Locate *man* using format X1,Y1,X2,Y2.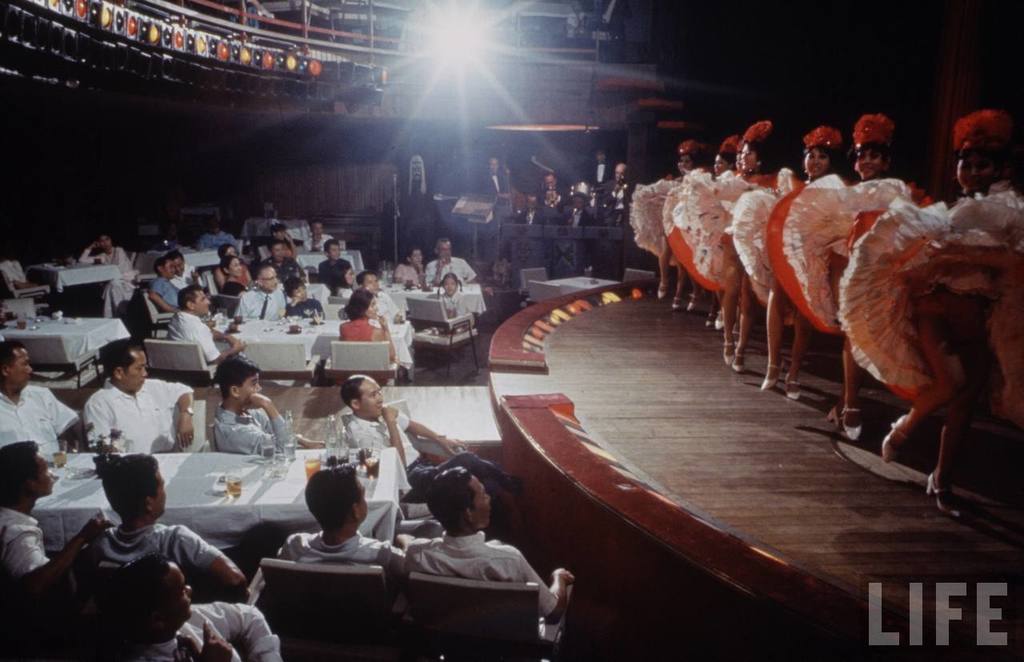
263,234,321,285.
